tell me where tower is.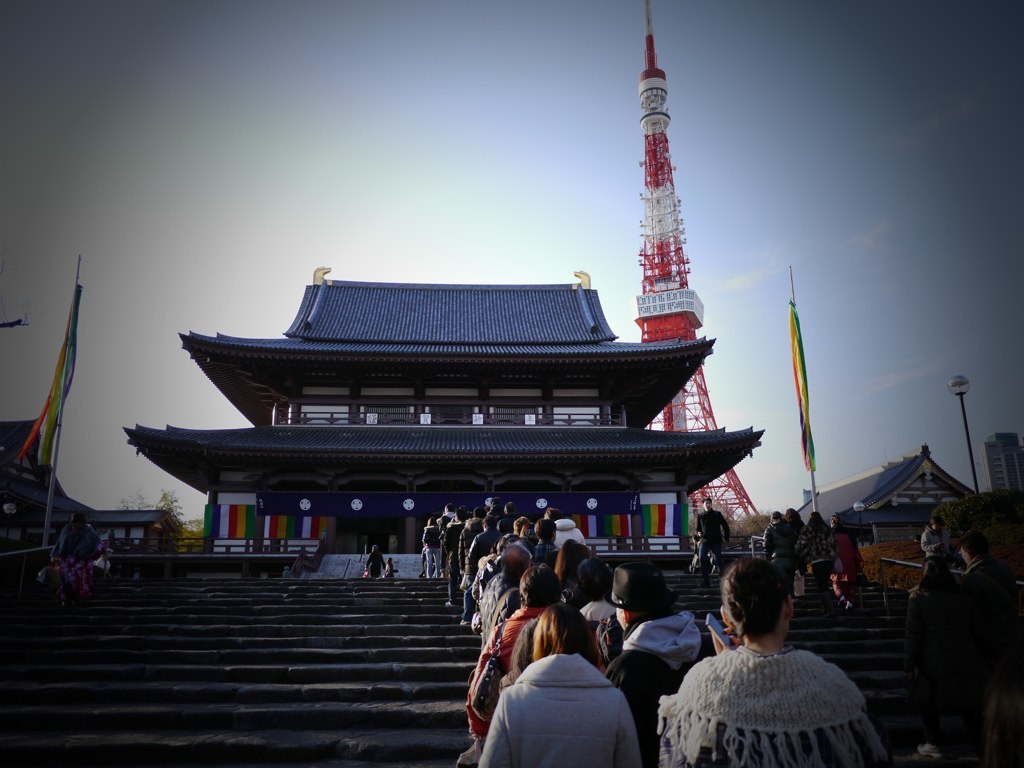
tower is at 637:3:759:546.
